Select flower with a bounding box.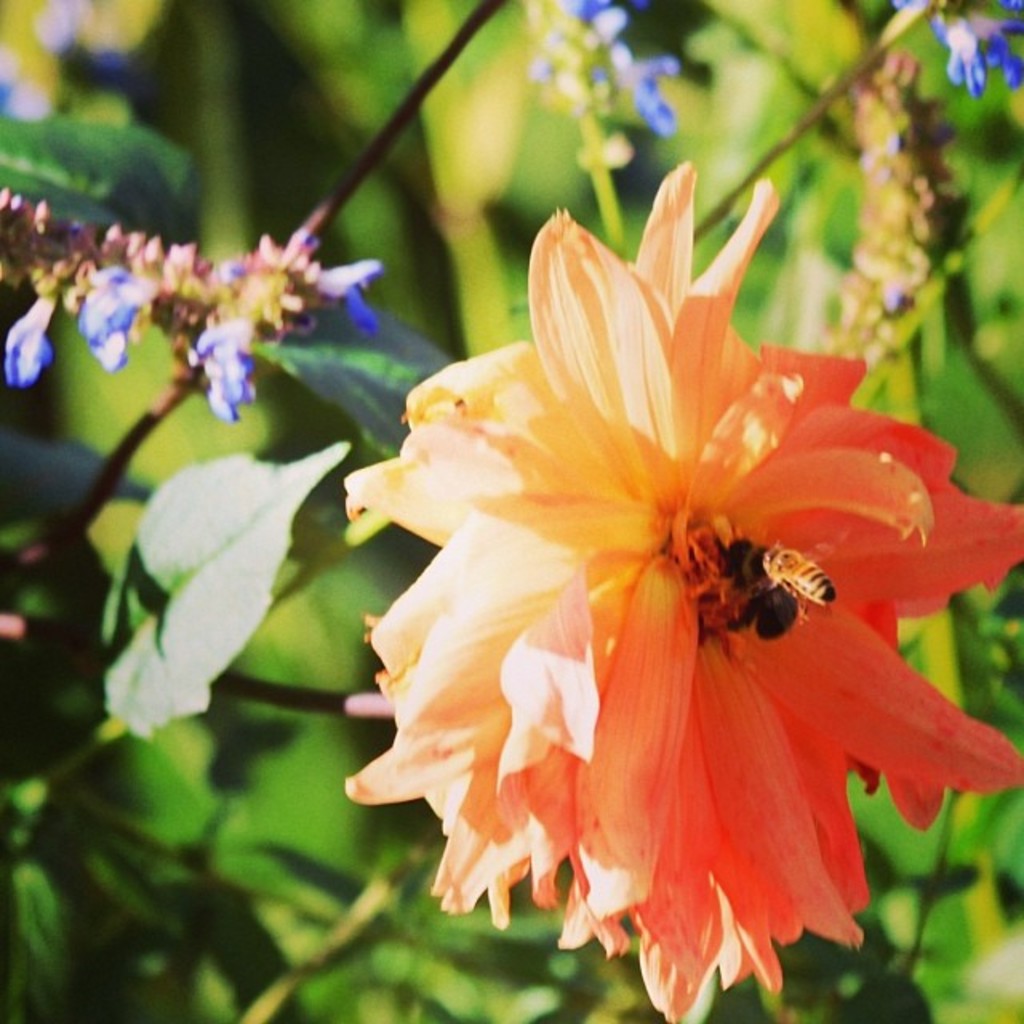
select_region(531, 0, 686, 134).
